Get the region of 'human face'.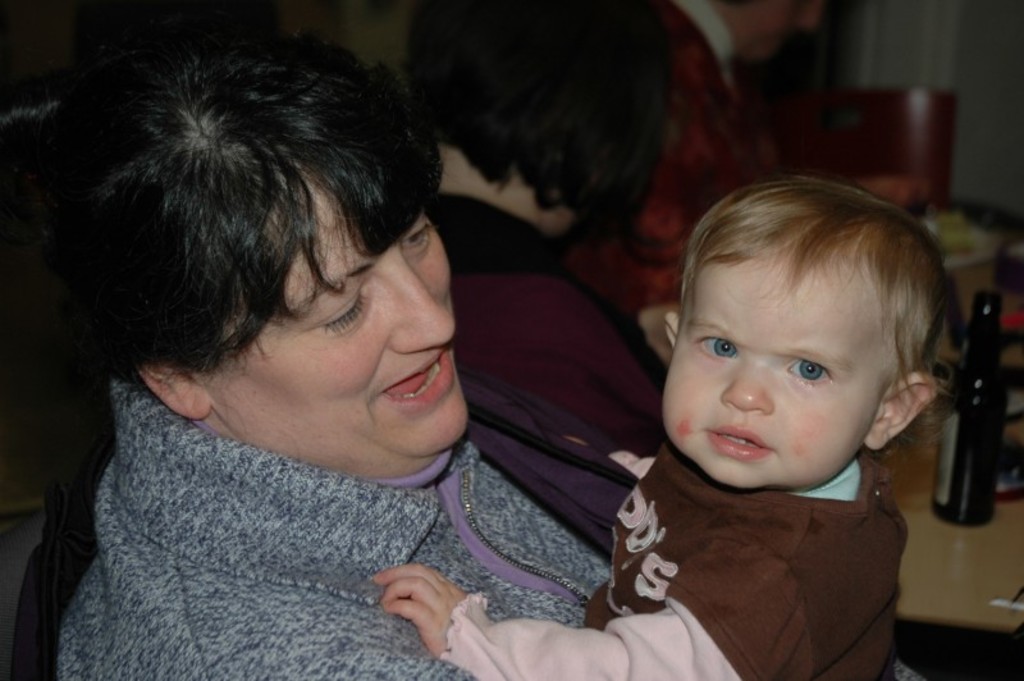
(201,164,476,485).
